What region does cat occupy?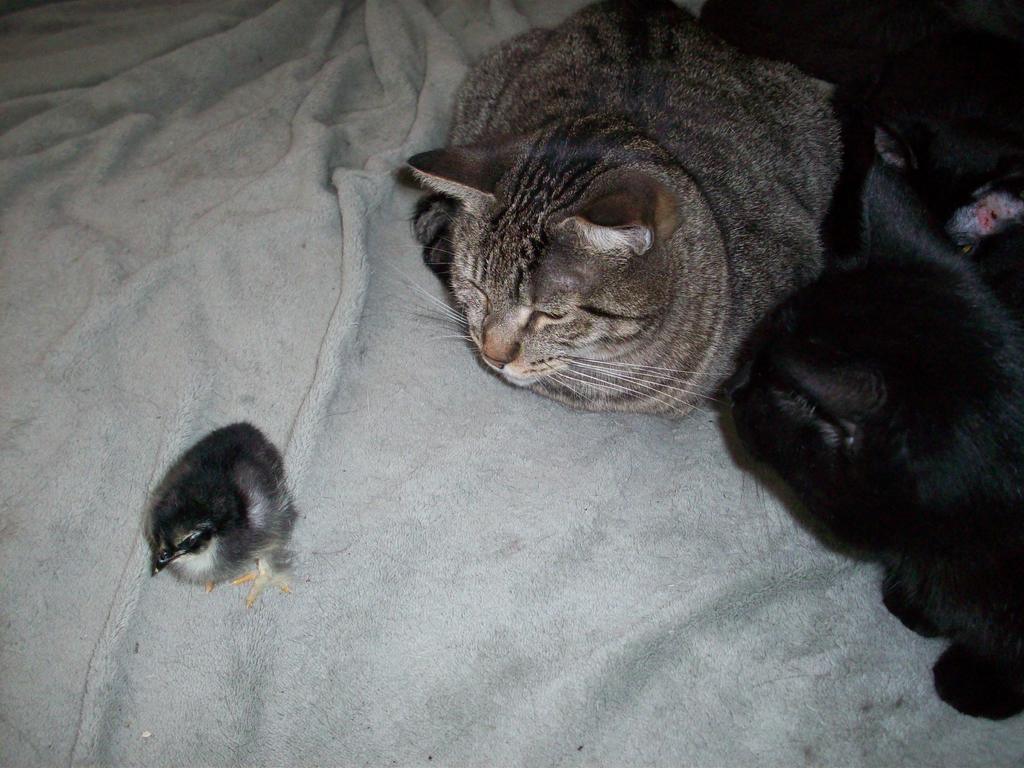
detection(722, 168, 1023, 722).
